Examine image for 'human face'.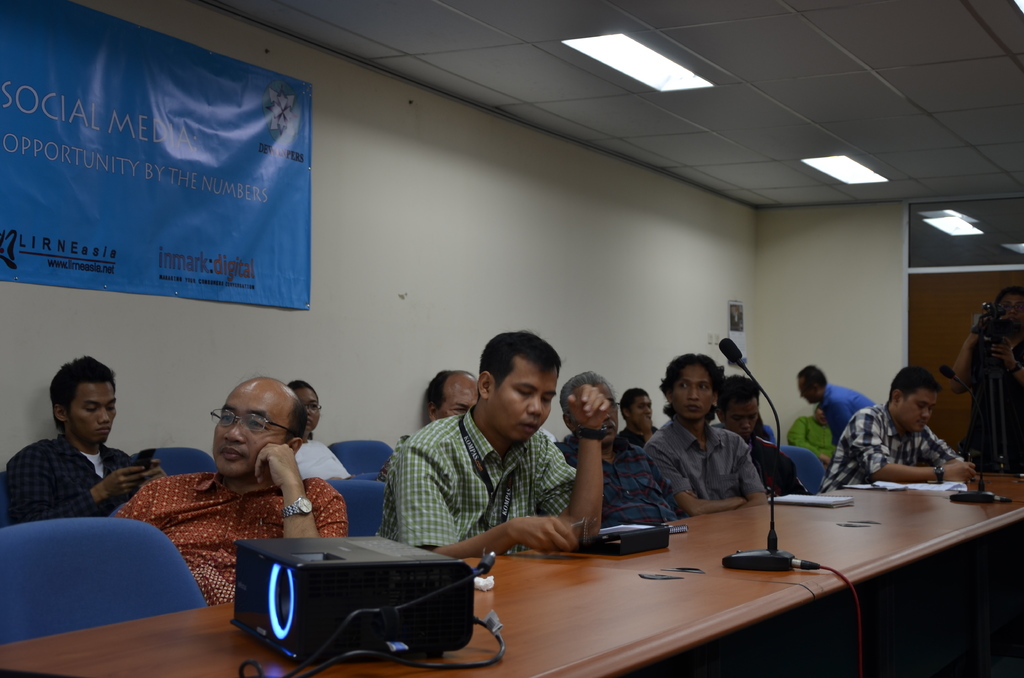
Examination result: detection(596, 382, 618, 441).
